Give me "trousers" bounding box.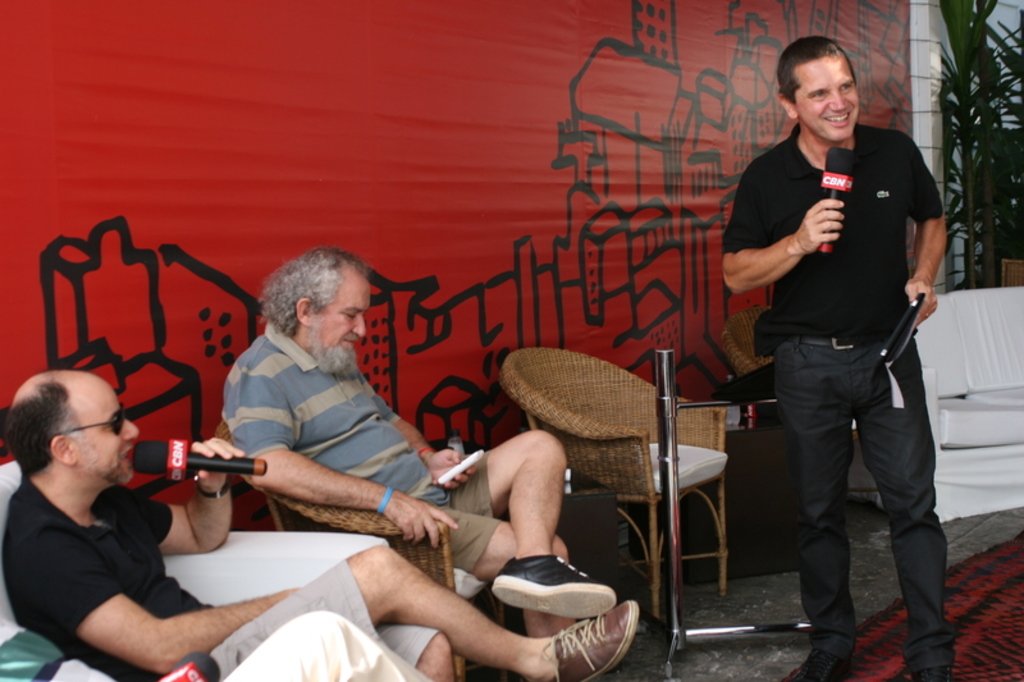
bbox=[403, 448, 522, 580].
